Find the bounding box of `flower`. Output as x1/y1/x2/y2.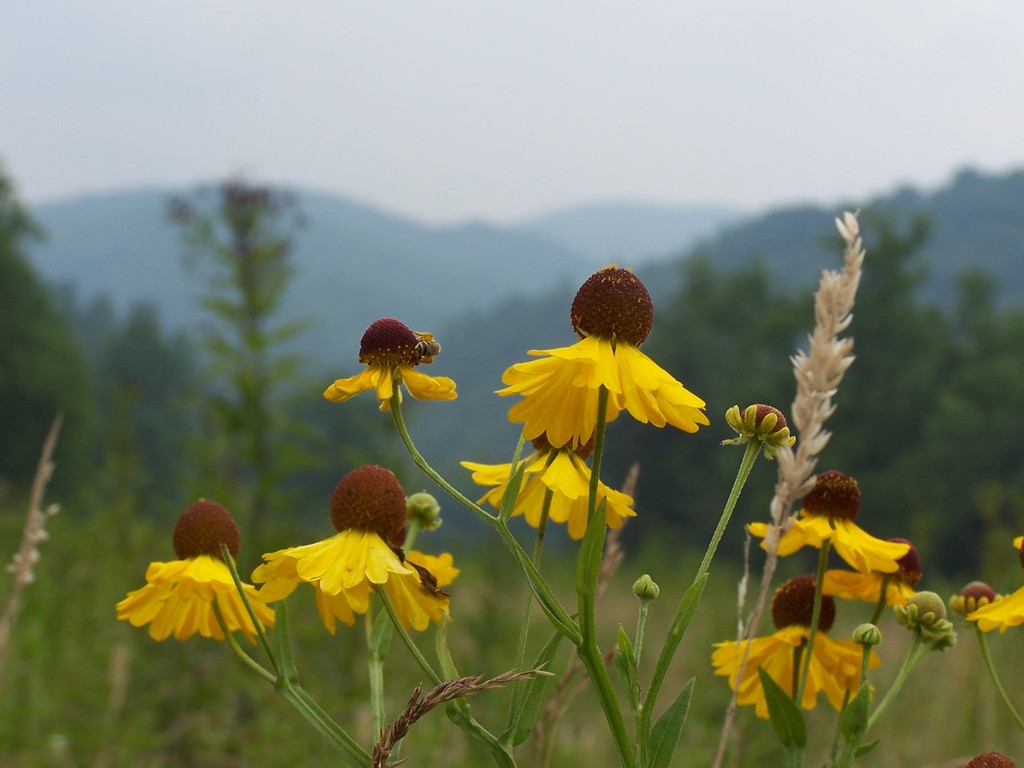
969/534/1023/637.
